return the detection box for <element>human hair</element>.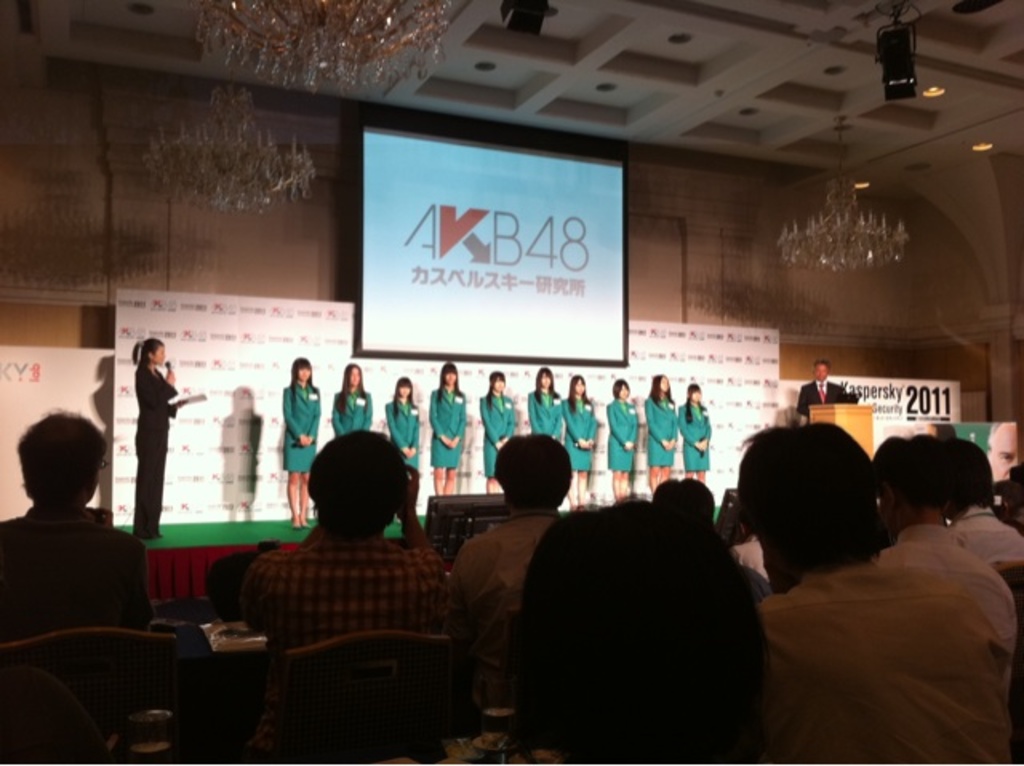
Rect(534, 368, 558, 408).
